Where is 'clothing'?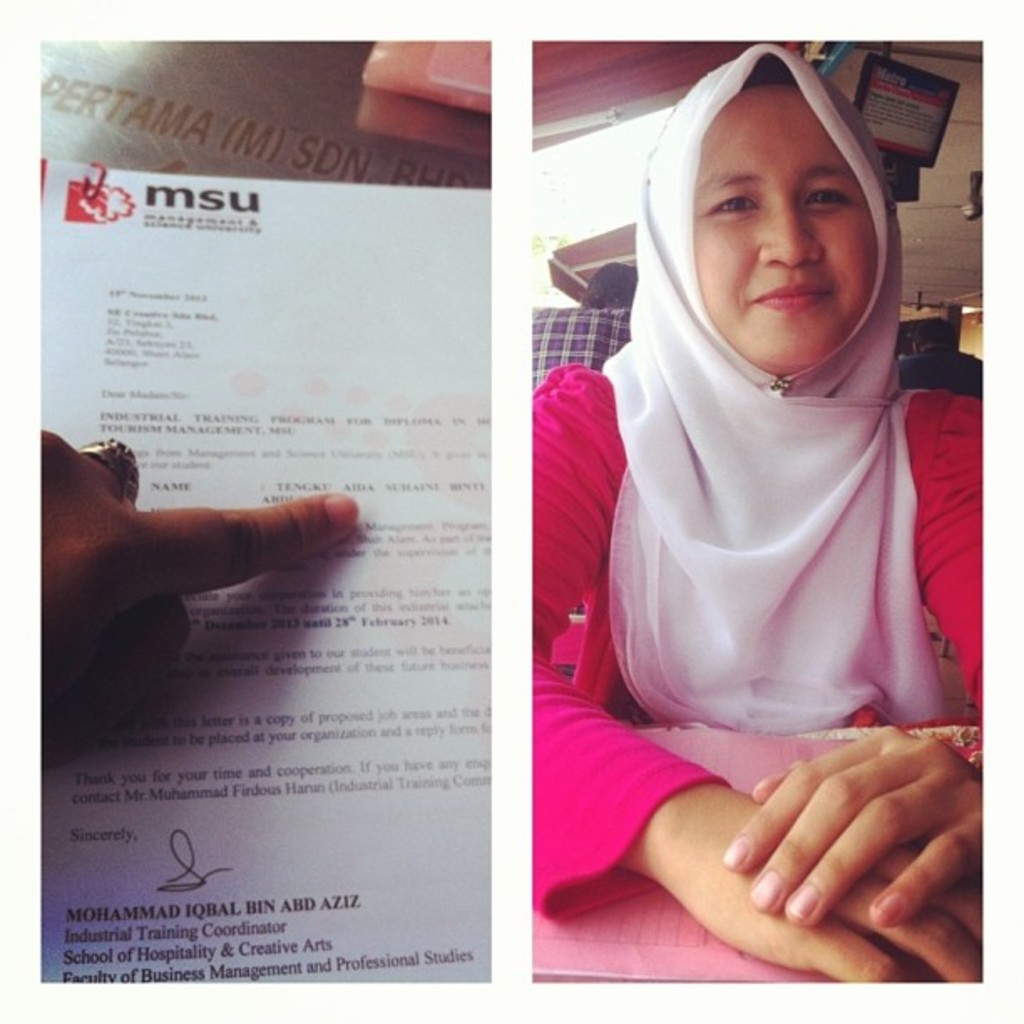
(545,172,972,905).
